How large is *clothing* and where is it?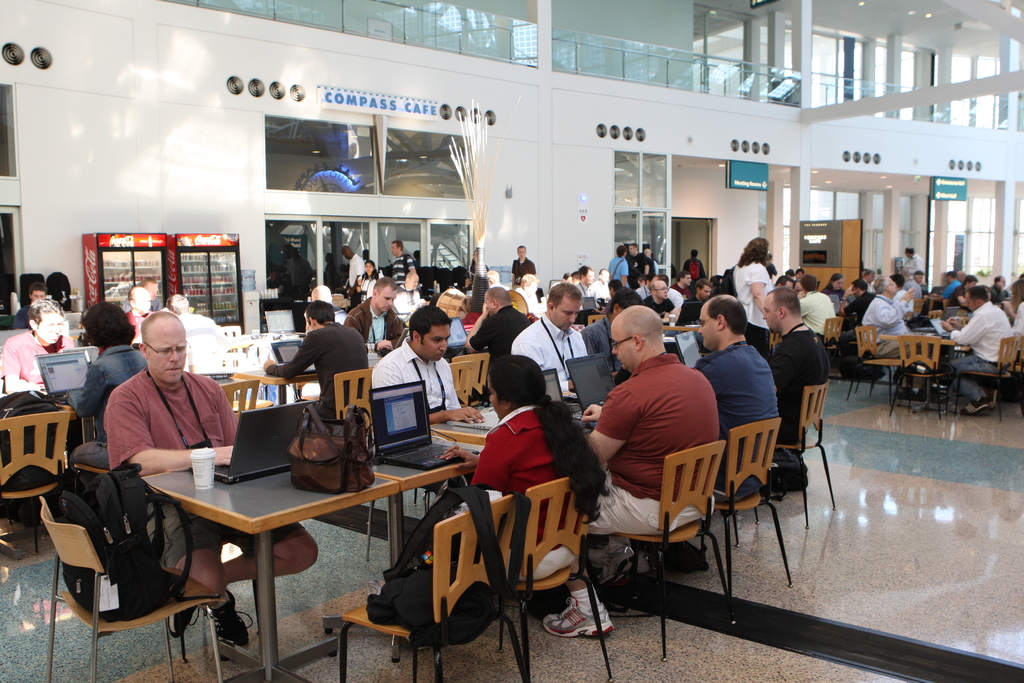
Bounding box: select_region(473, 410, 580, 584).
